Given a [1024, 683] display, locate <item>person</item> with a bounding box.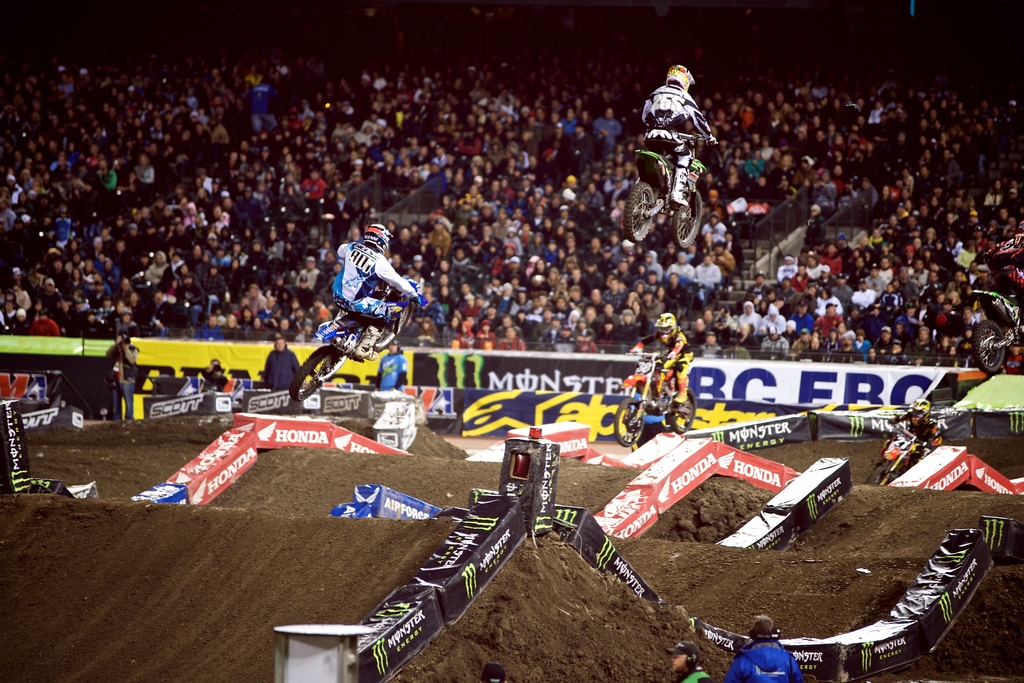
Located: 726/612/806/682.
